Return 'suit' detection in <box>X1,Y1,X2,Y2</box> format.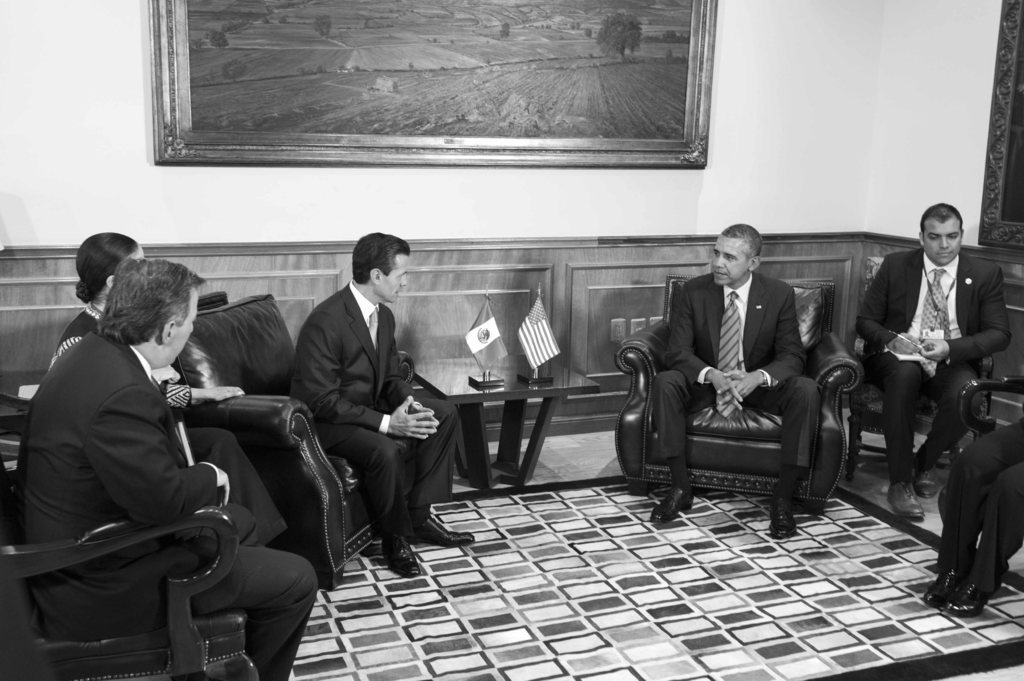
<box>286,282,454,538</box>.
